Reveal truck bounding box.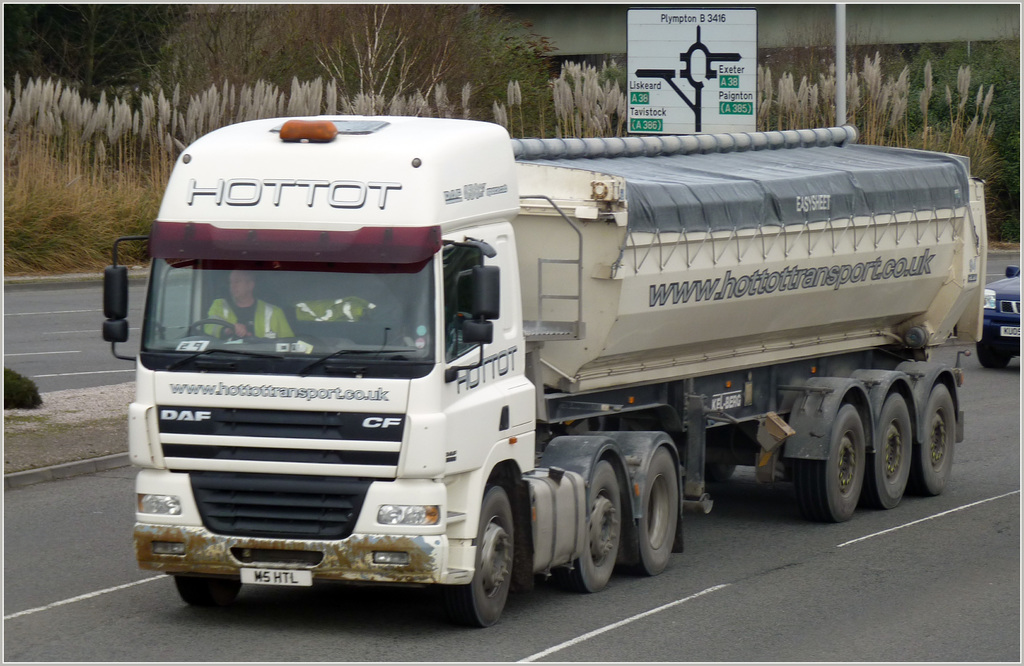
Revealed: <region>107, 96, 971, 616</region>.
